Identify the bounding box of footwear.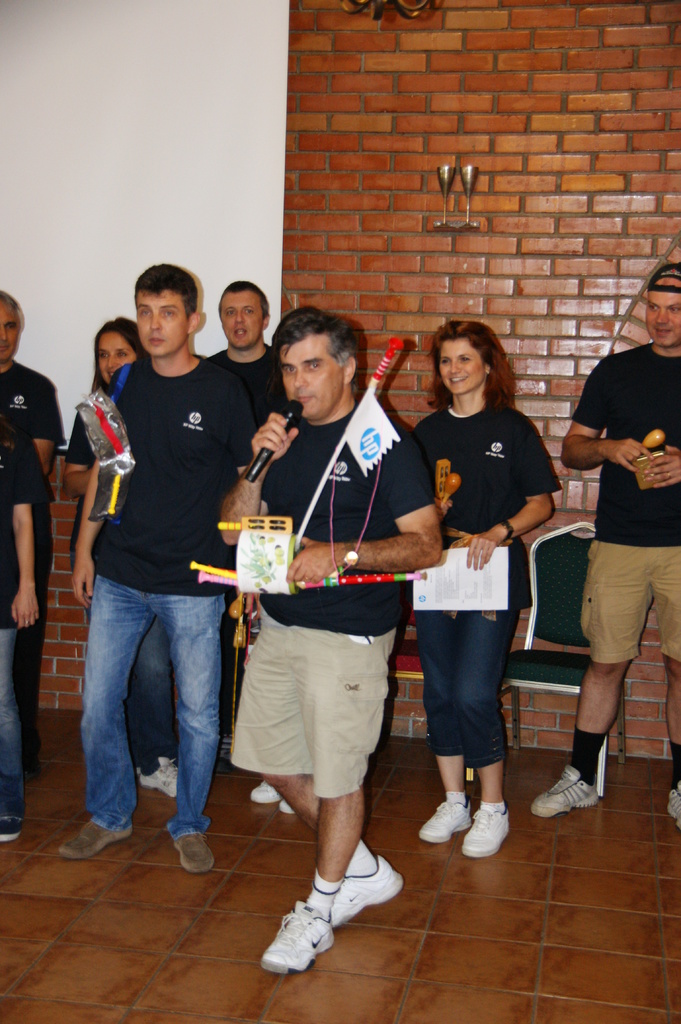
465/808/512/860.
